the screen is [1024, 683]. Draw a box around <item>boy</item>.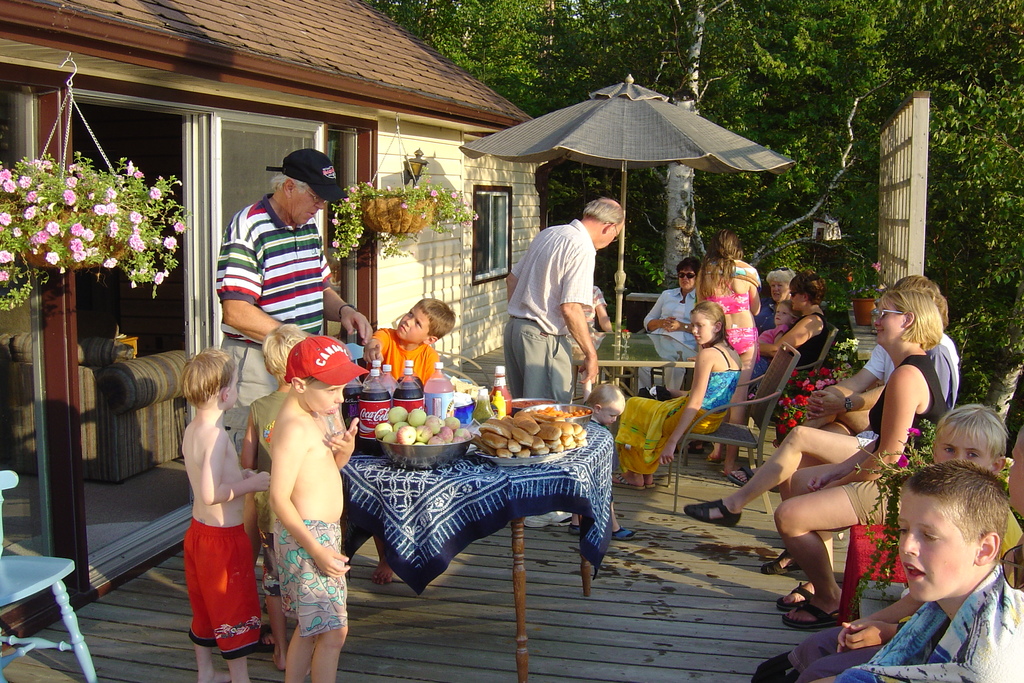
[183,349,265,682].
